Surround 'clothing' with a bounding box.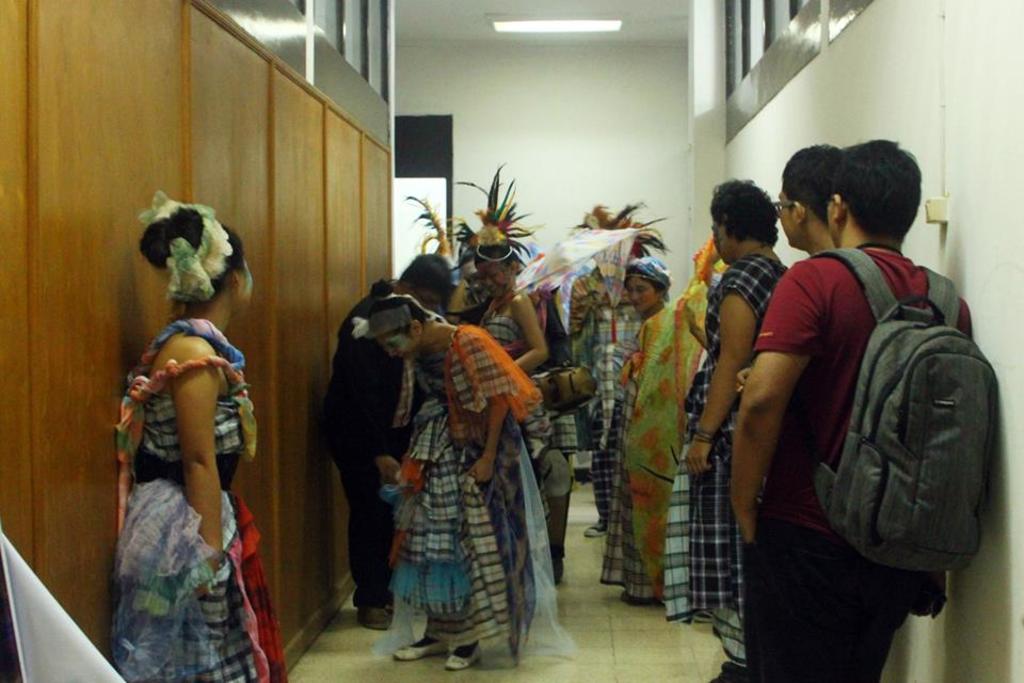
[654, 260, 787, 678].
